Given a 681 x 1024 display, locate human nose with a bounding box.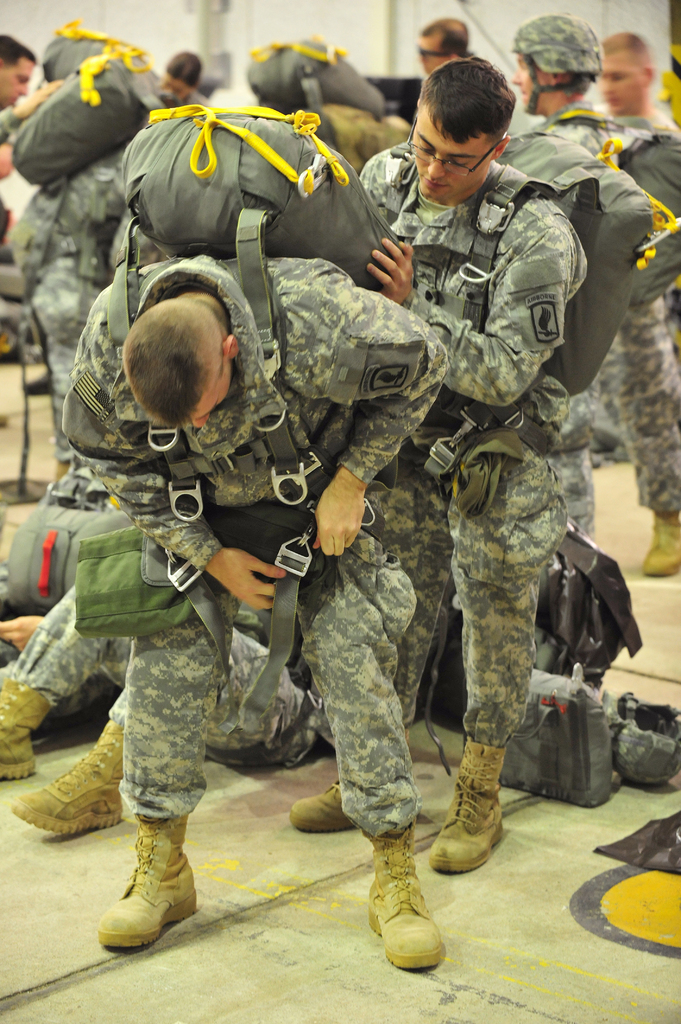
Located: (193,414,211,435).
